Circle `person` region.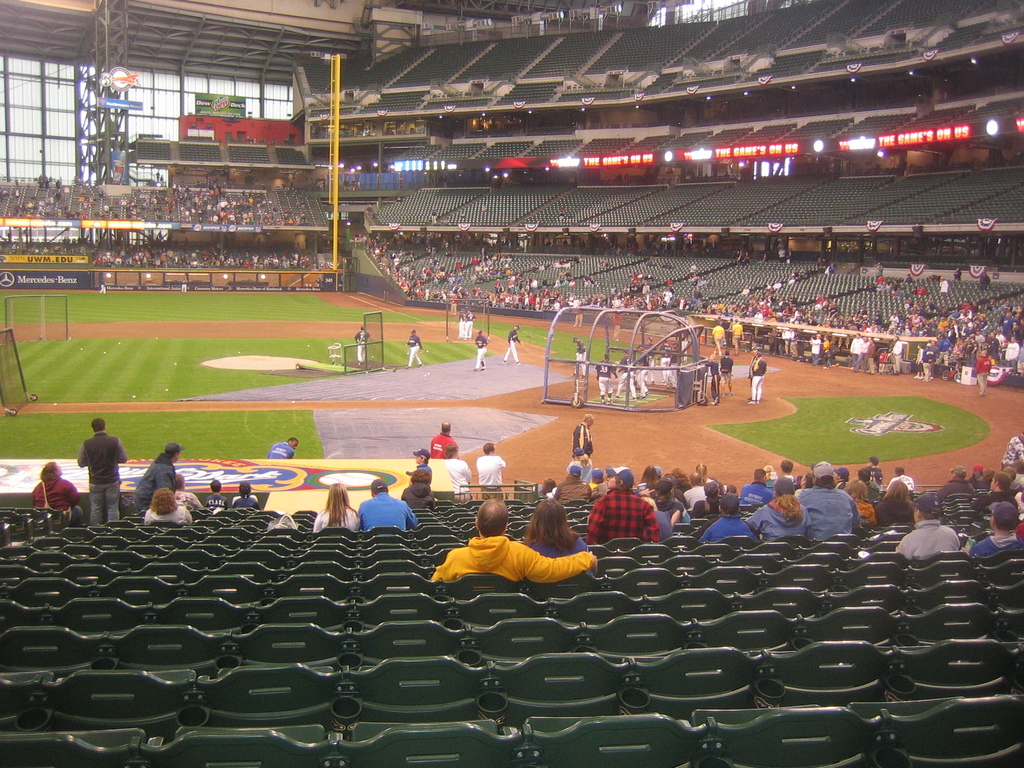
Region: box=[79, 416, 124, 522].
